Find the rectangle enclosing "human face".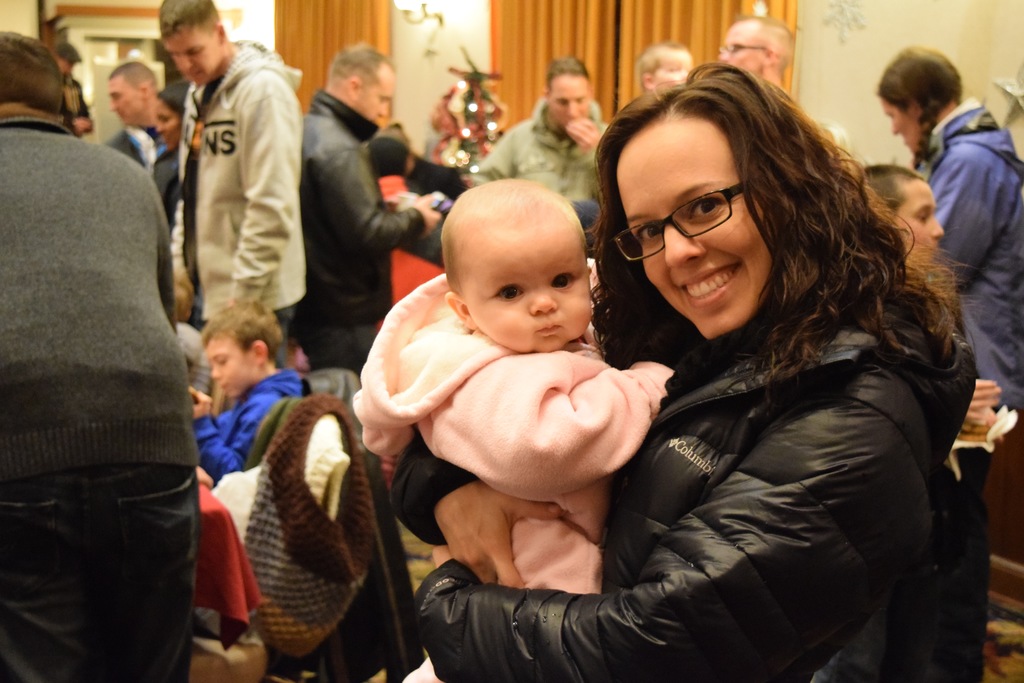
box=[359, 70, 393, 121].
